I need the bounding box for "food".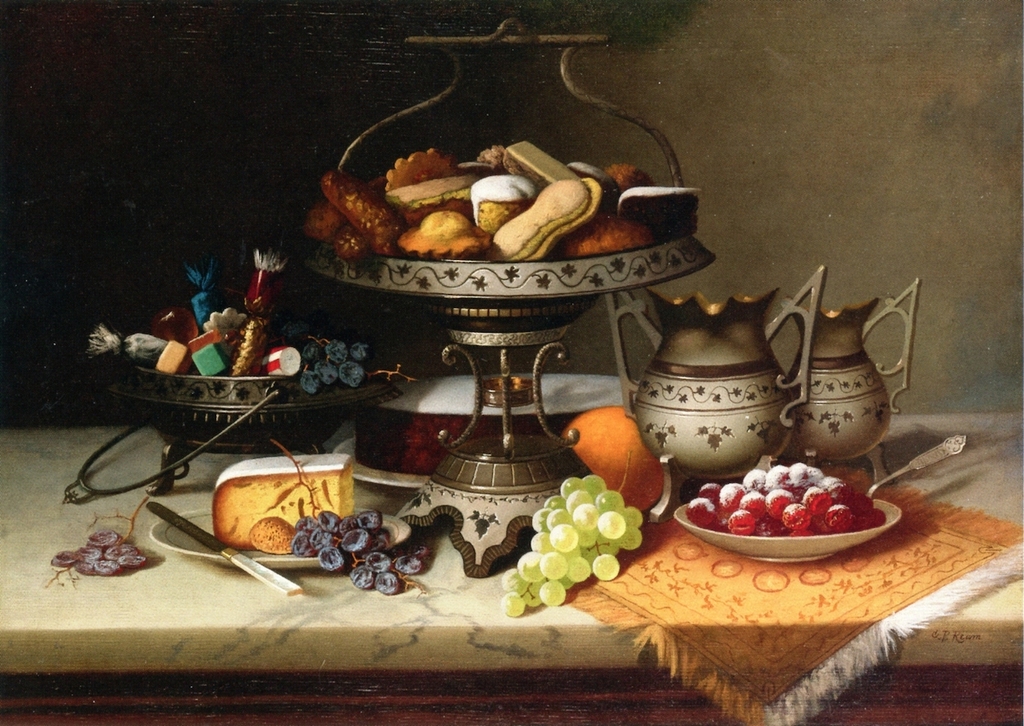
Here it is: rect(287, 136, 706, 269).
